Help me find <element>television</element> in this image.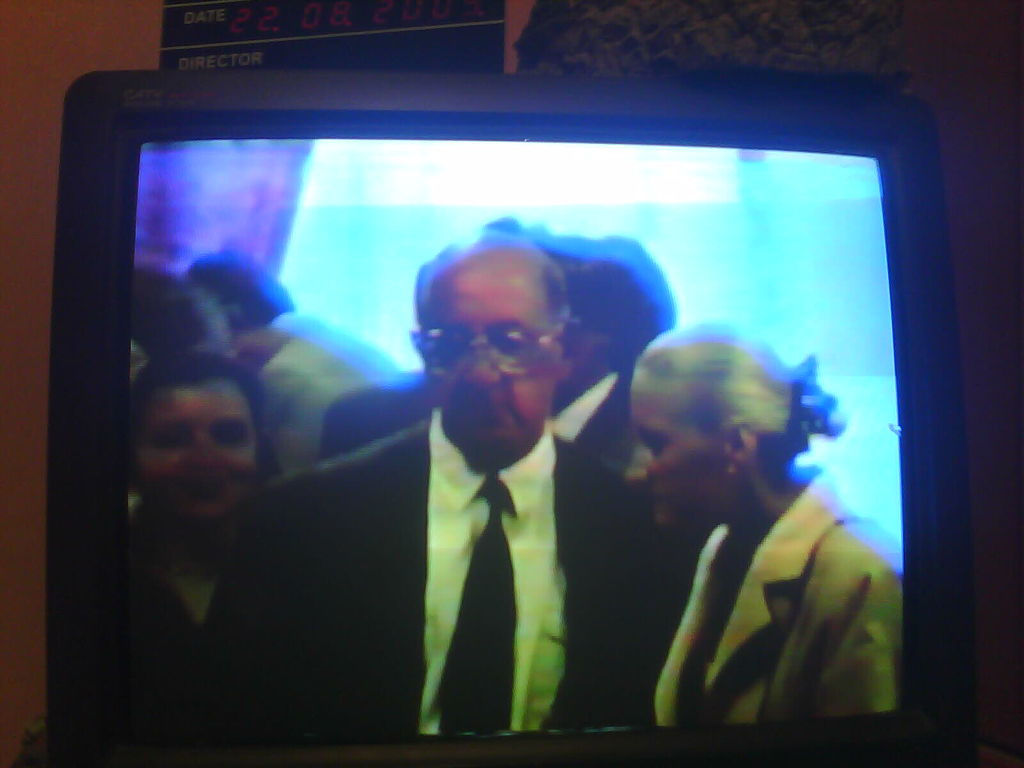
Found it: {"x1": 47, "y1": 73, "x2": 973, "y2": 767}.
